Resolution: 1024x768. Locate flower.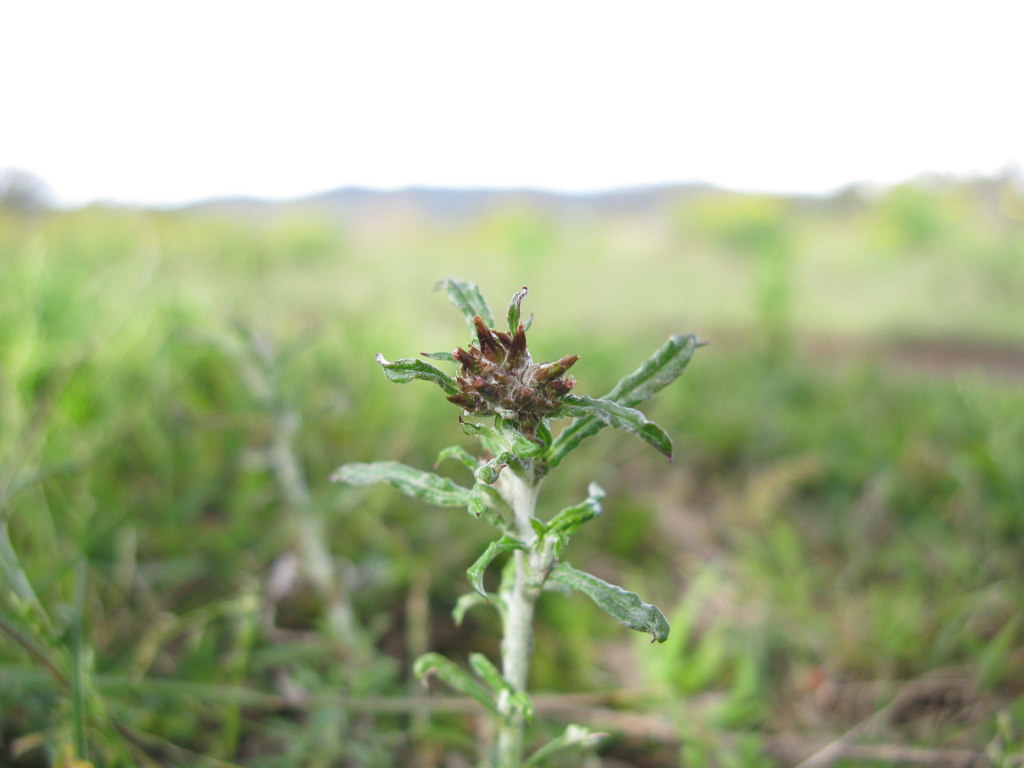
(x1=396, y1=269, x2=651, y2=465).
